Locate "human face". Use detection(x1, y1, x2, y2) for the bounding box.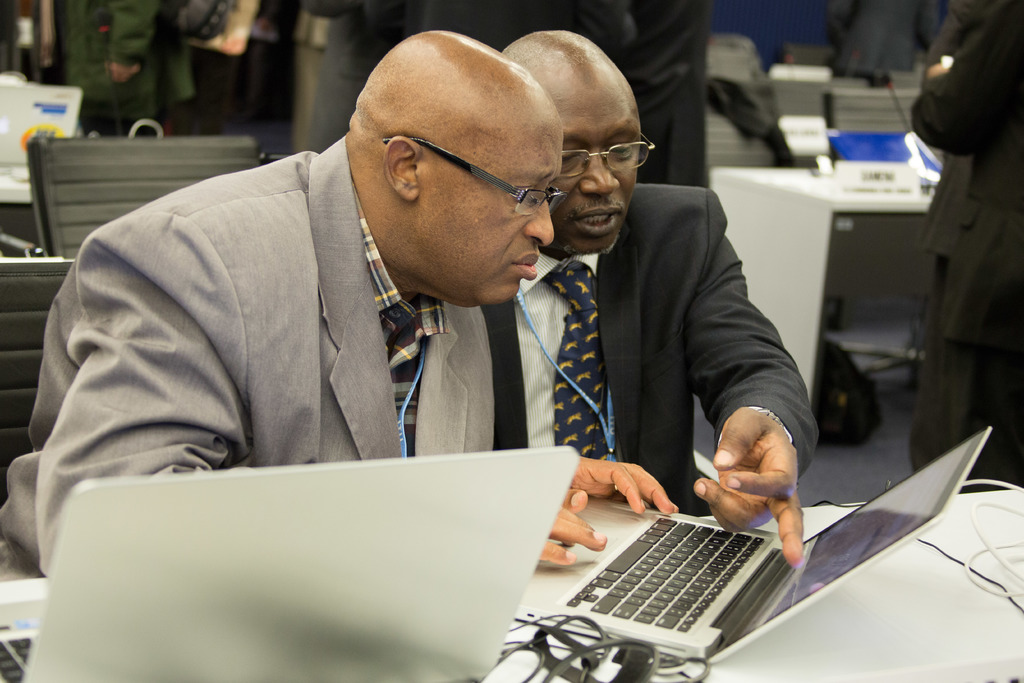
detection(419, 126, 571, 308).
